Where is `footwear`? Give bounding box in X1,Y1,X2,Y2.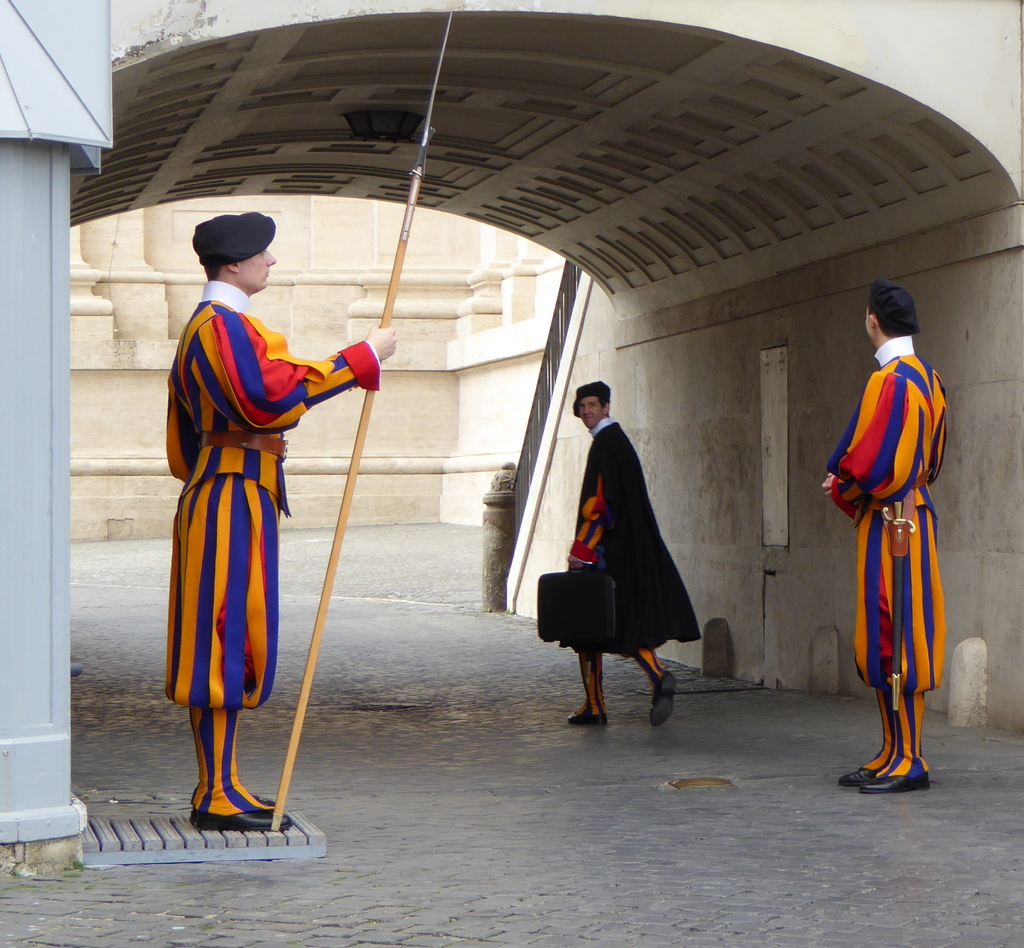
840,759,877,790.
